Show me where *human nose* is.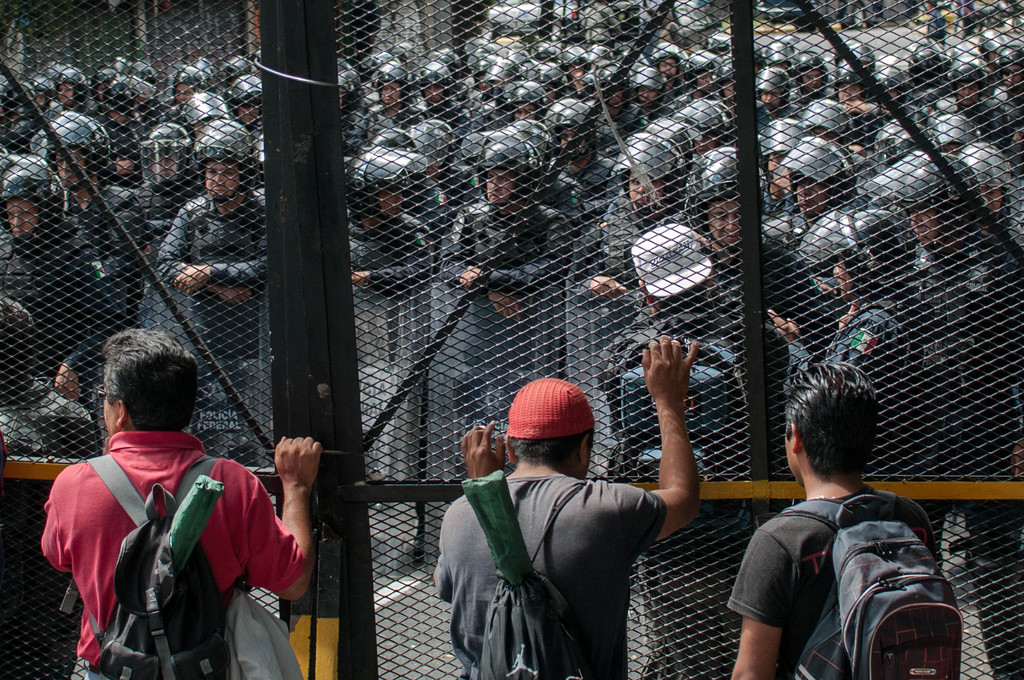
*human nose* is at <bbox>726, 218, 735, 231</bbox>.
